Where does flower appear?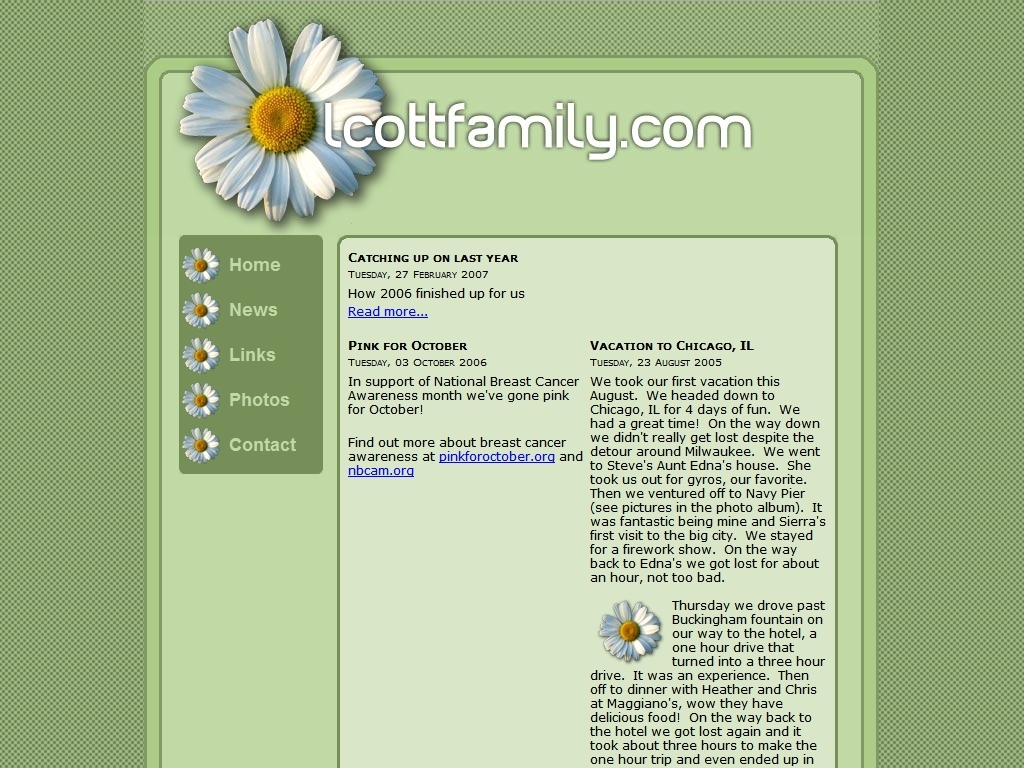
Appears at 182, 382, 218, 421.
